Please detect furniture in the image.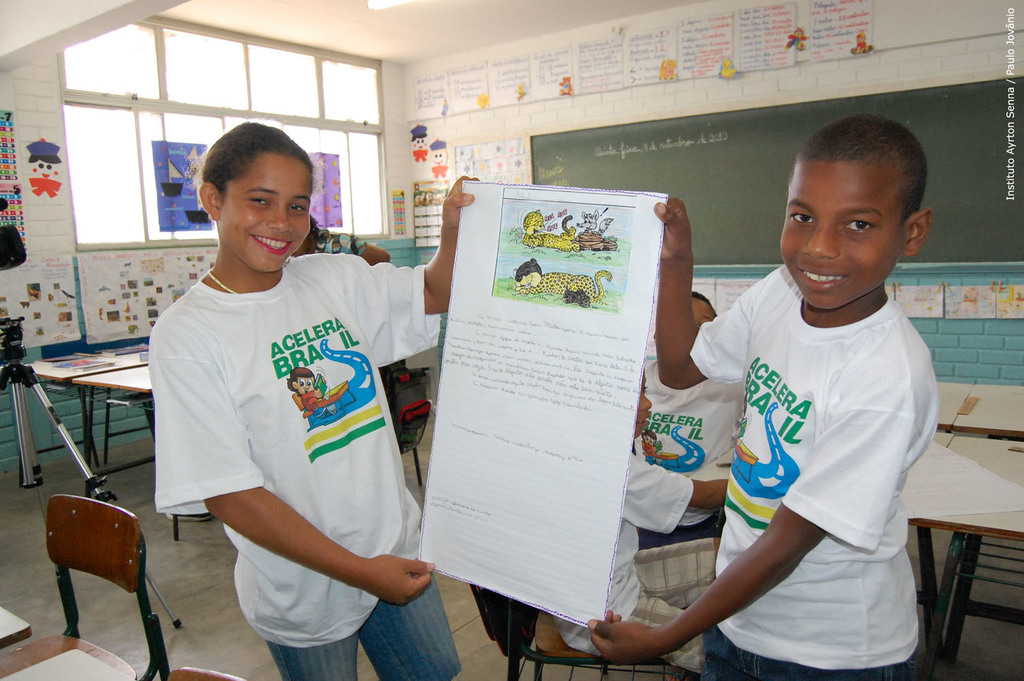
[906,434,1023,662].
